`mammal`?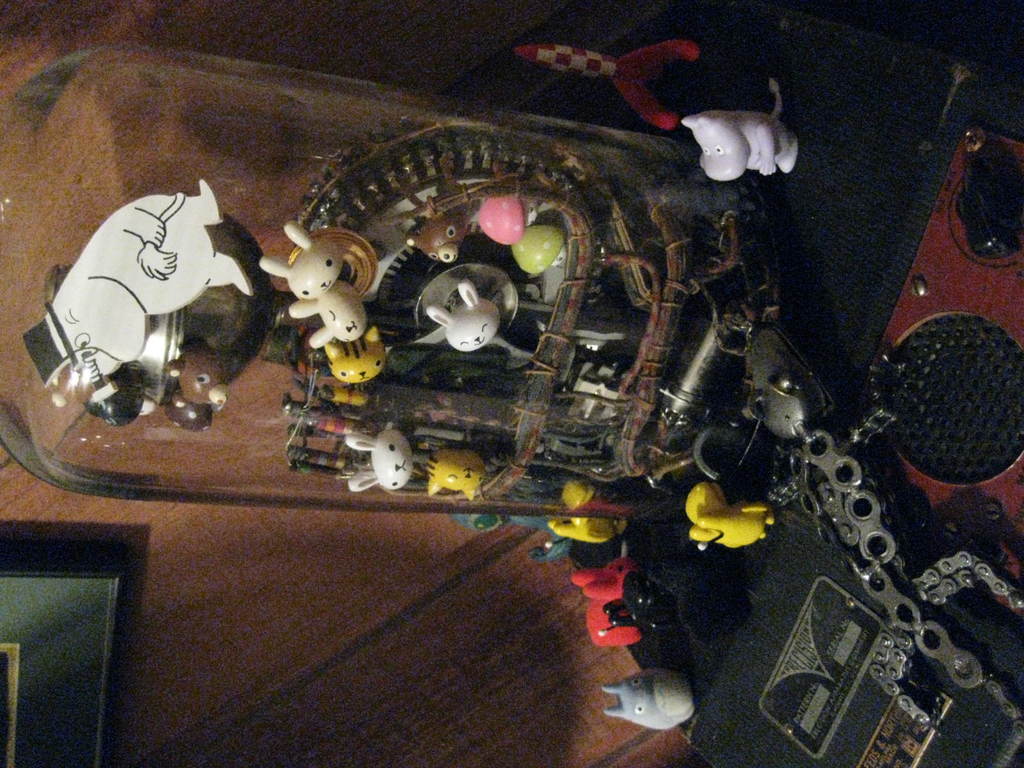
x1=681 y1=485 x2=778 y2=549
